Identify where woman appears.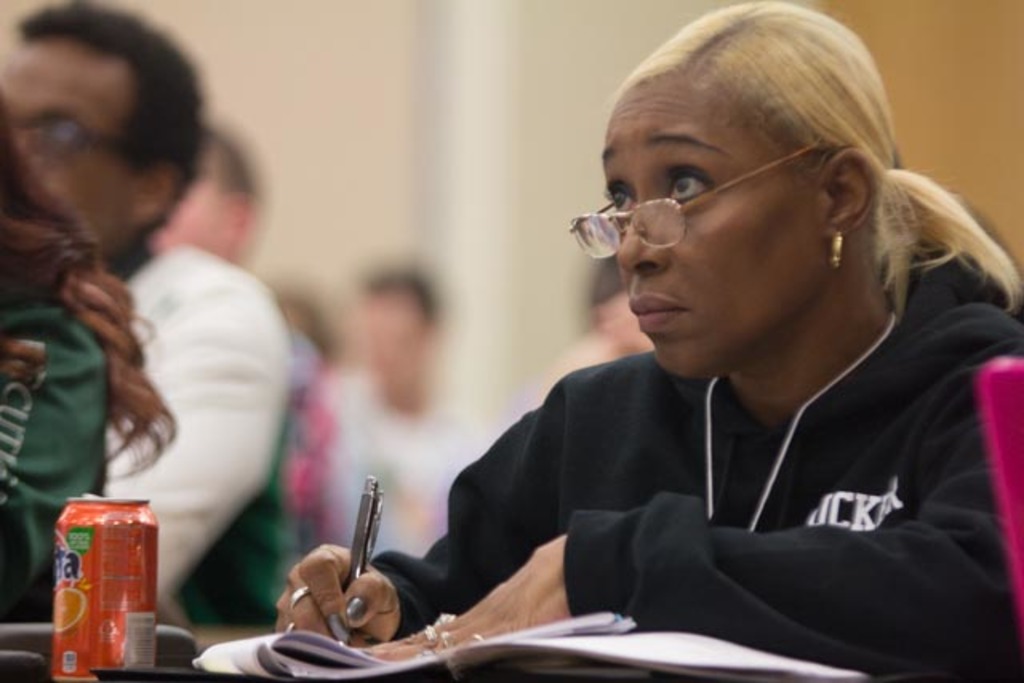
Appears at {"left": 274, "top": 5, "right": 1022, "bottom": 681}.
